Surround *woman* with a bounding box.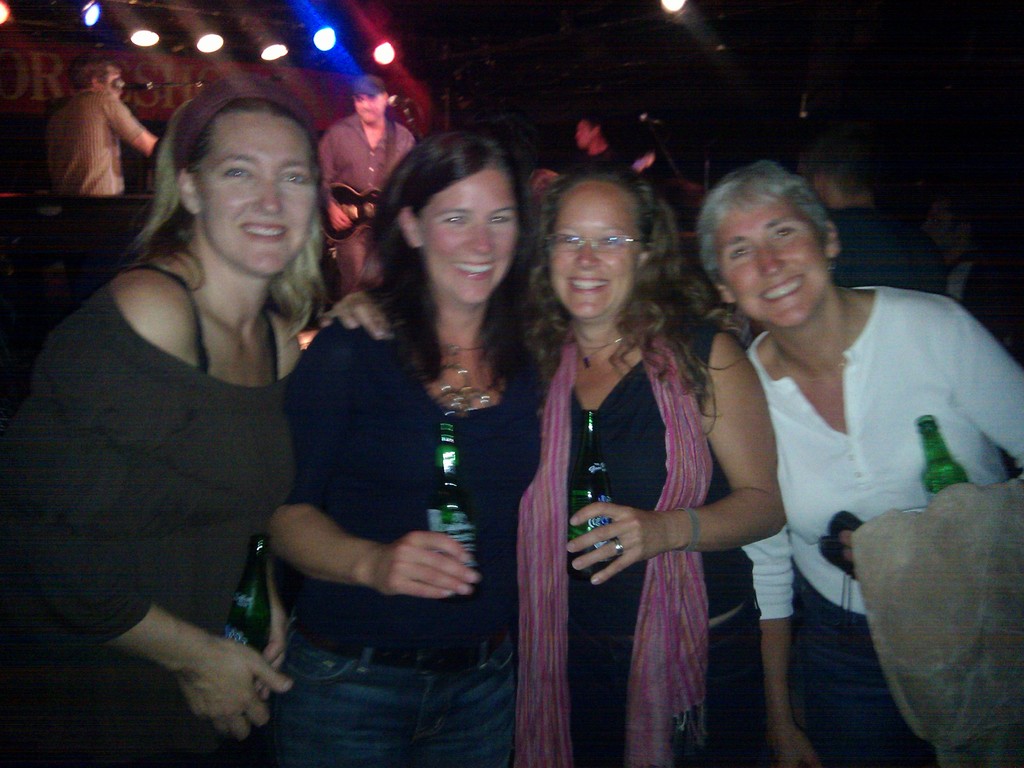
crop(691, 159, 1023, 767).
